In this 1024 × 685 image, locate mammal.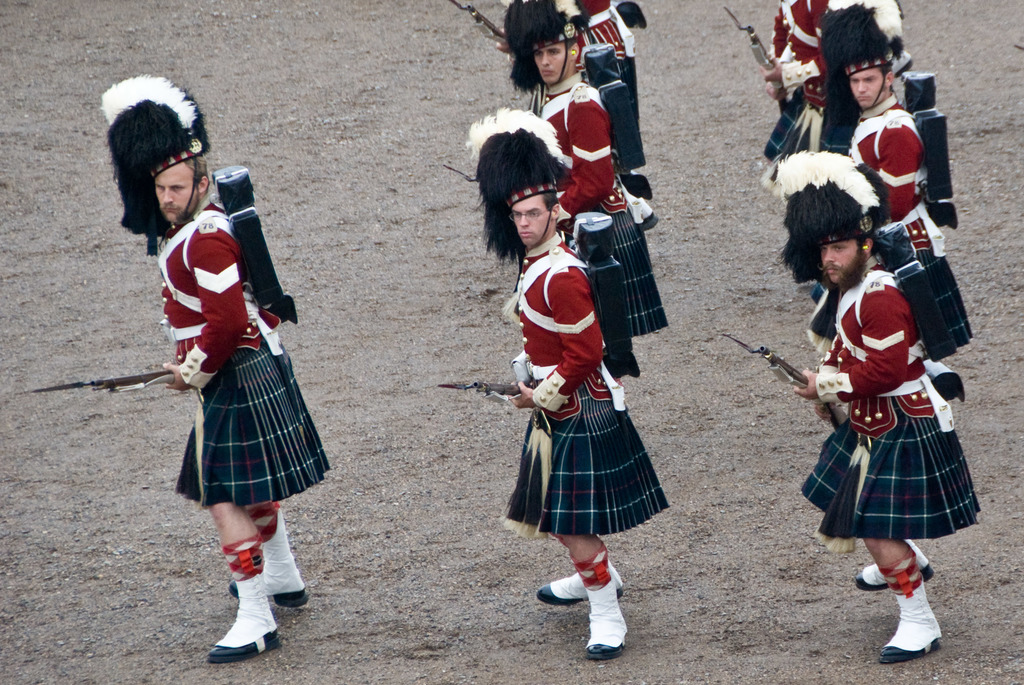
Bounding box: l=745, t=0, r=892, b=168.
